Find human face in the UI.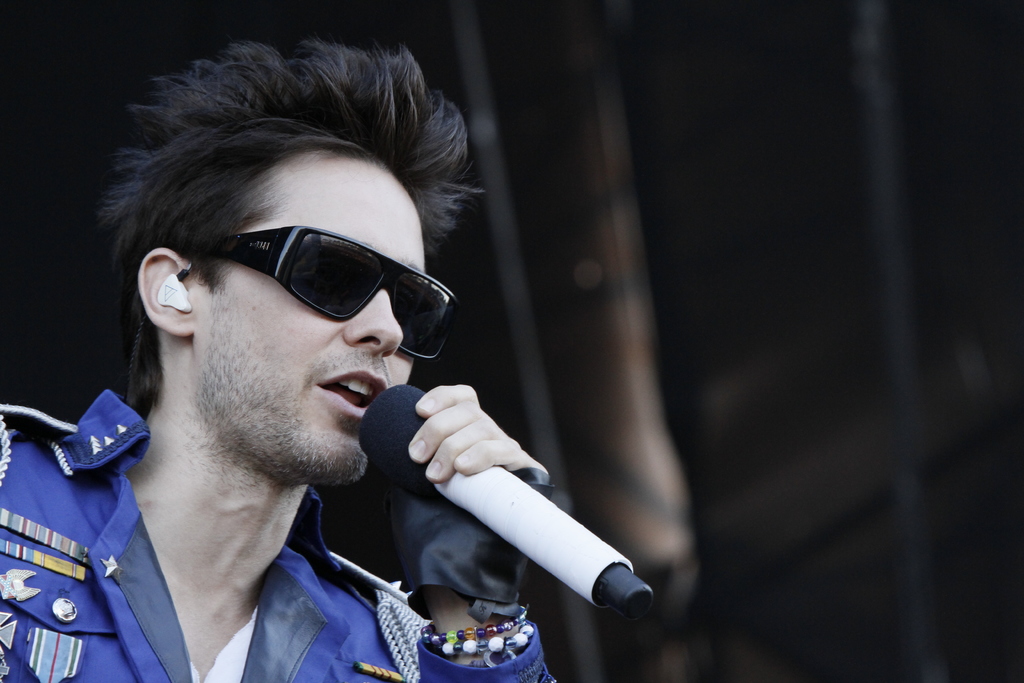
UI element at <bbox>195, 149, 428, 483</bbox>.
